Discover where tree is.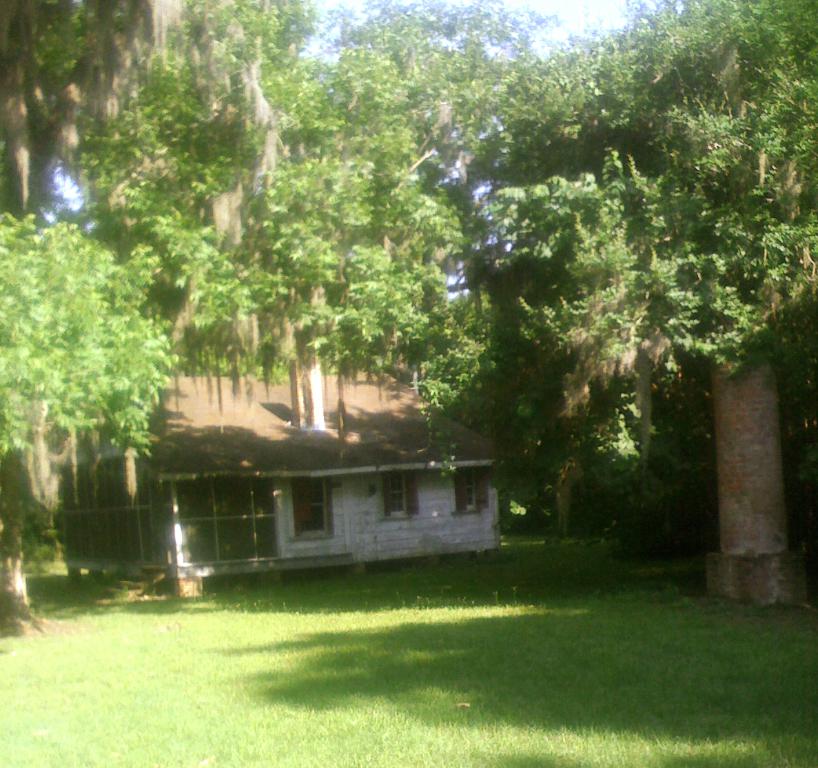
Discovered at (x1=0, y1=0, x2=201, y2=220).
